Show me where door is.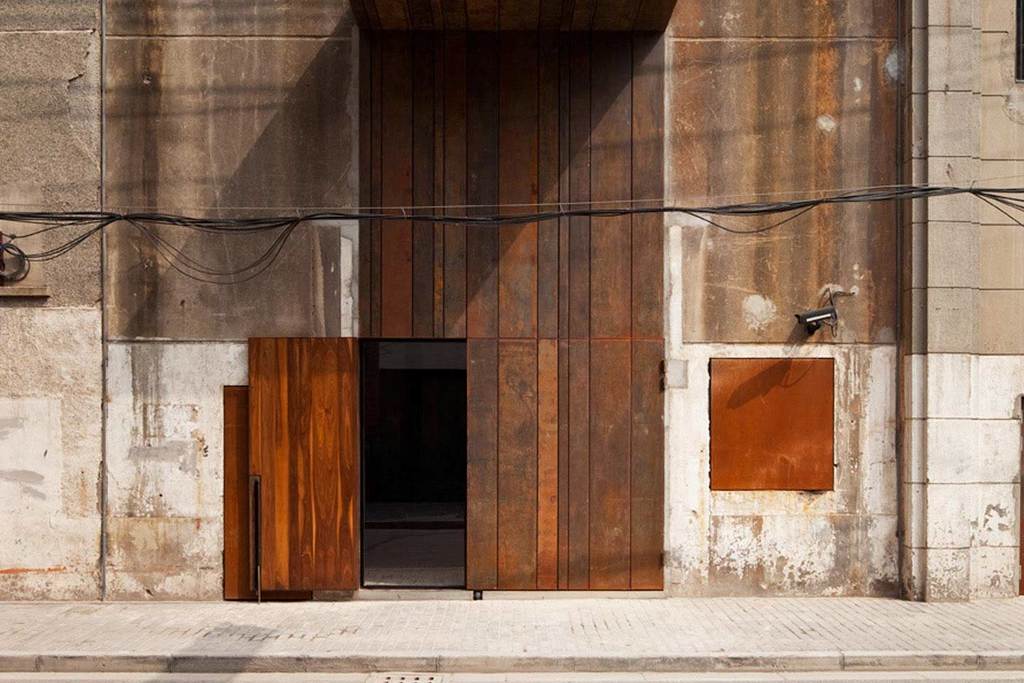
door is at pyautogui.locateOnScreen(247, 334, 360, 593).
